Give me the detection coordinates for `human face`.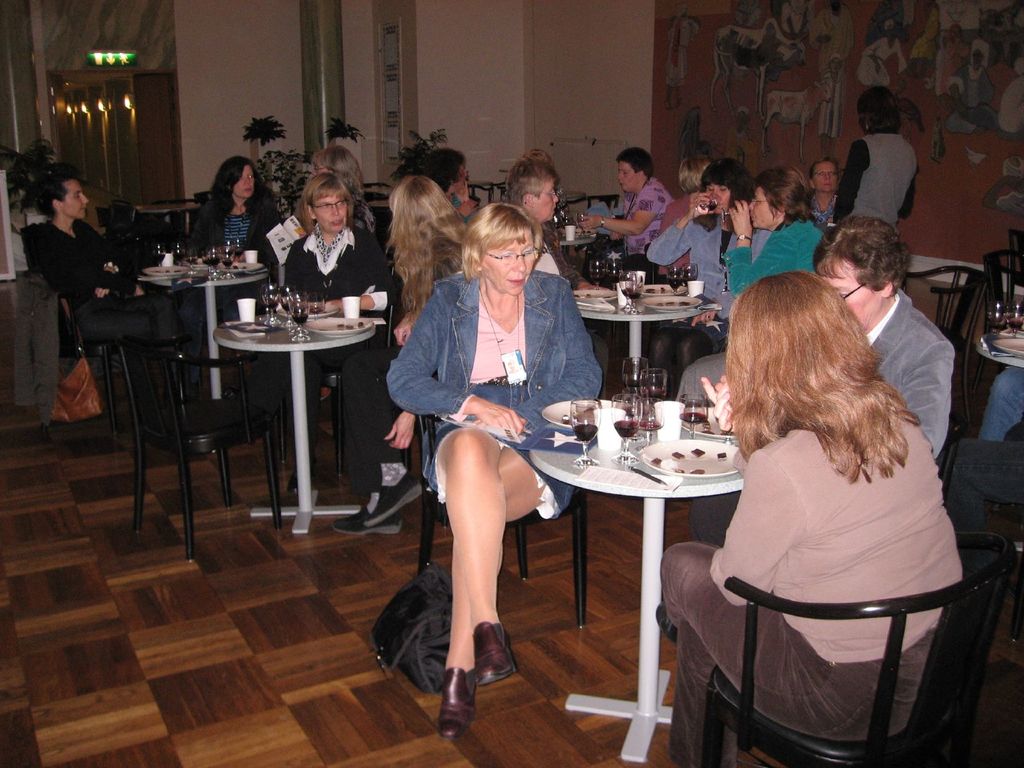
detection(832, 265, 878, 328).
